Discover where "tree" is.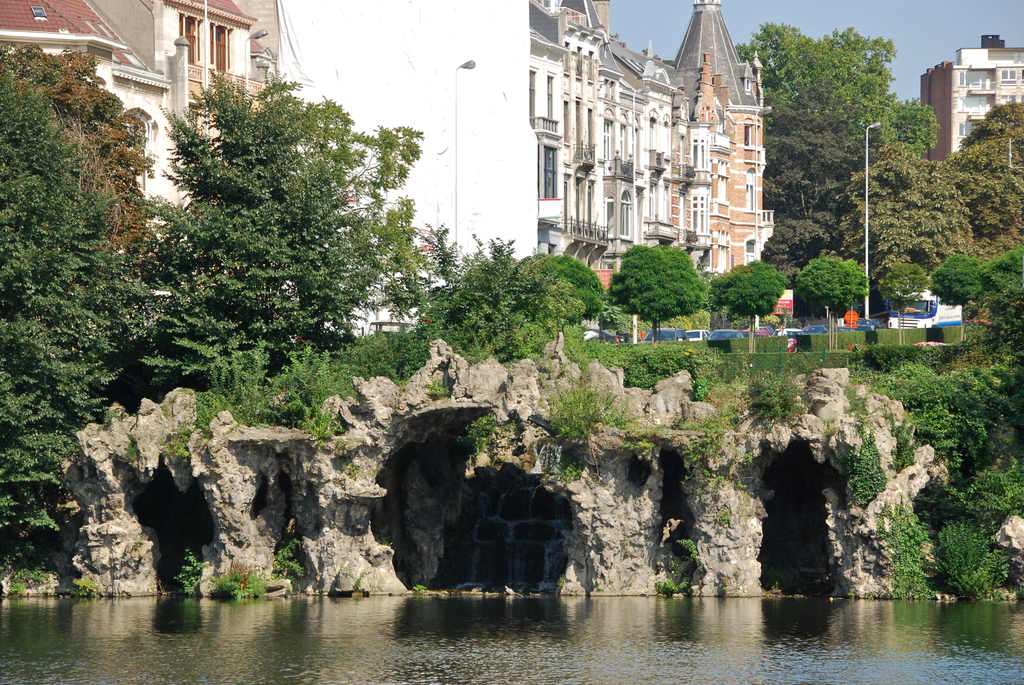
Discovered at 838, 138, 979, 267.
